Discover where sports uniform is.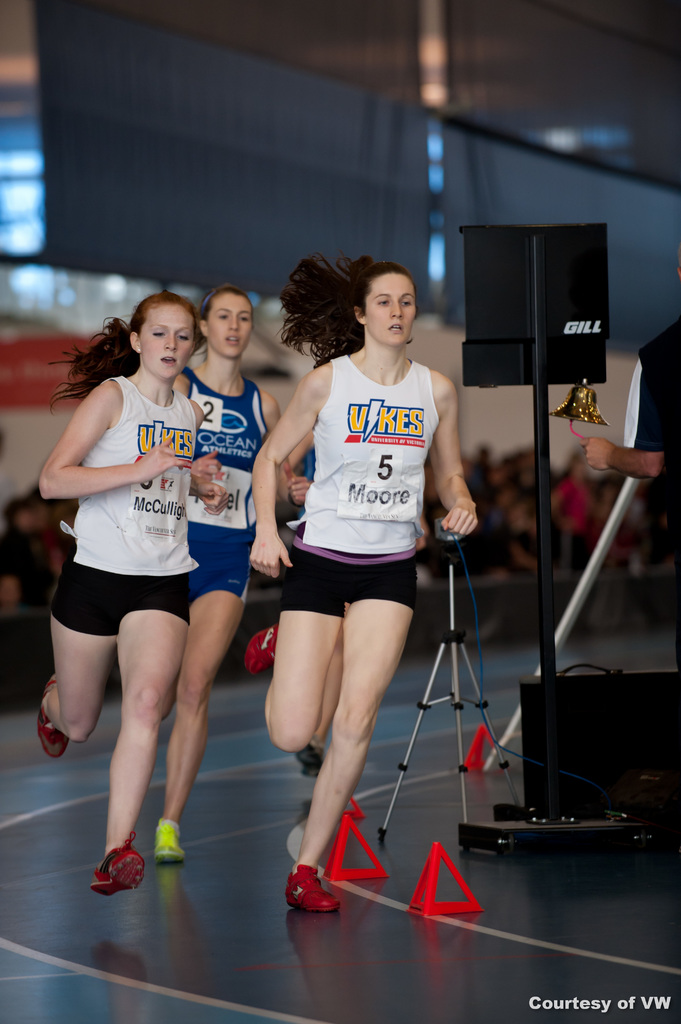
Discovered at 36, 374, 201, 899.
